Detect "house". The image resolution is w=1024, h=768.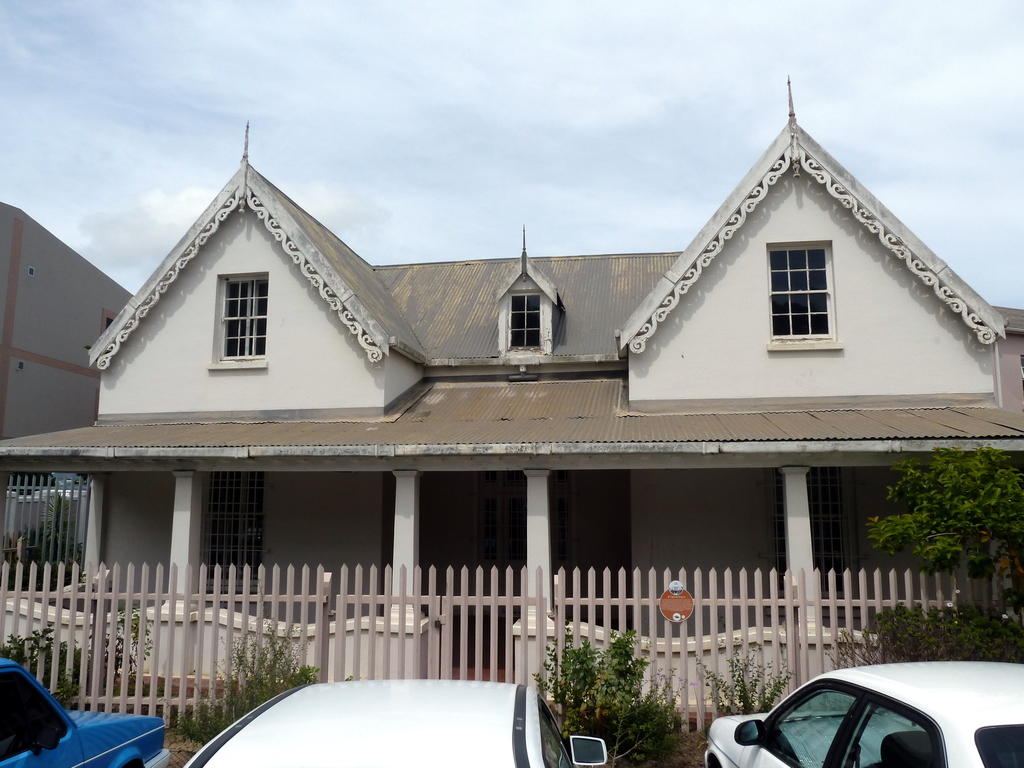
bbox=(0, 76, 1023, 732).
